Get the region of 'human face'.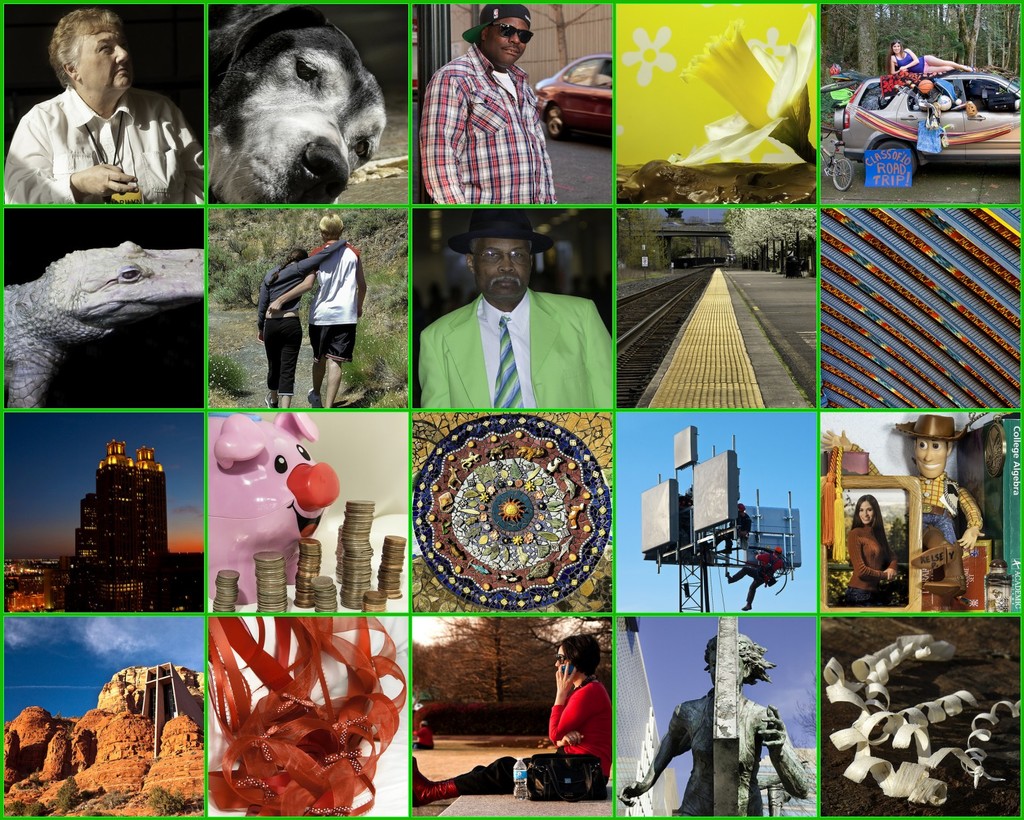
Rect(859, 500, 875, 525).
